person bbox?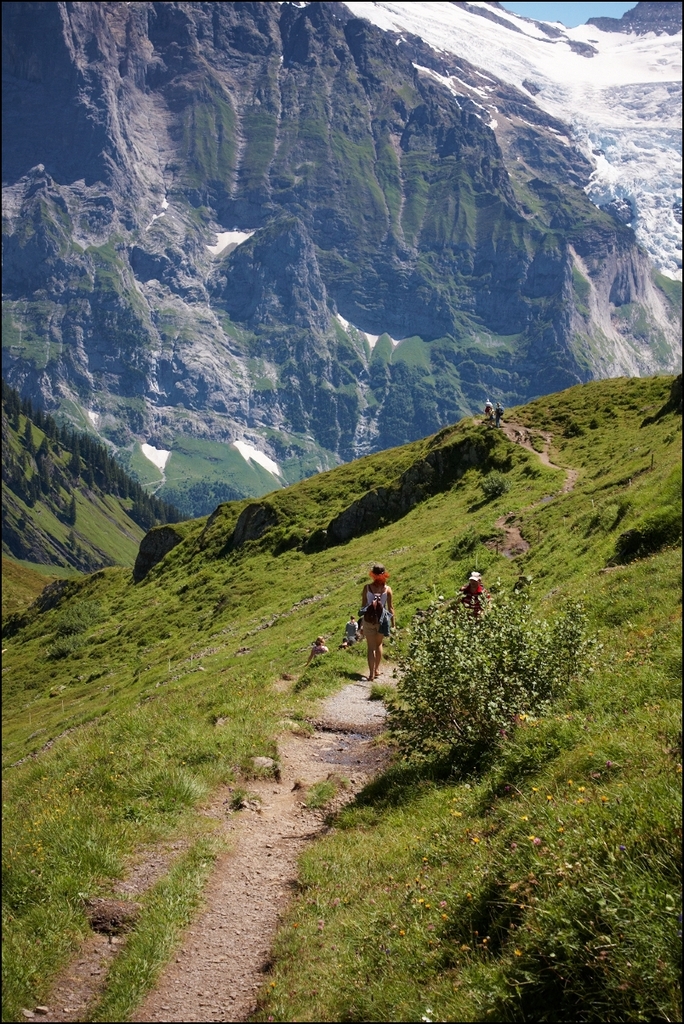
<region>496, 400, 505, 426</region>
